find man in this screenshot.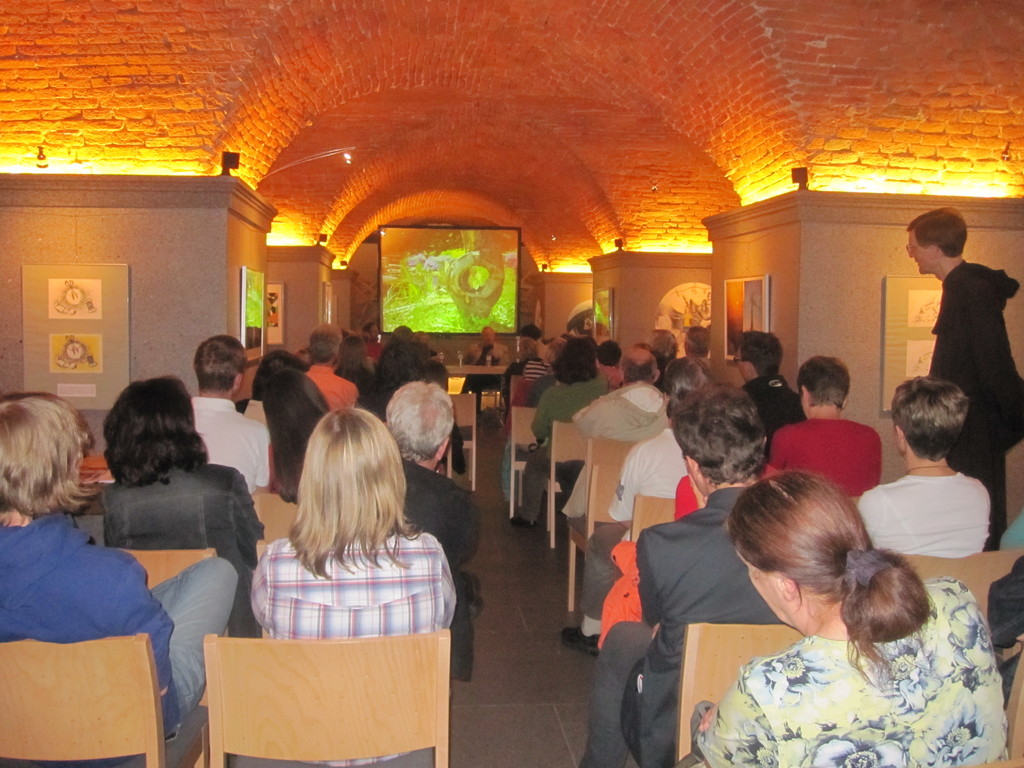
The bounding box for man is 728/329/810/461.
